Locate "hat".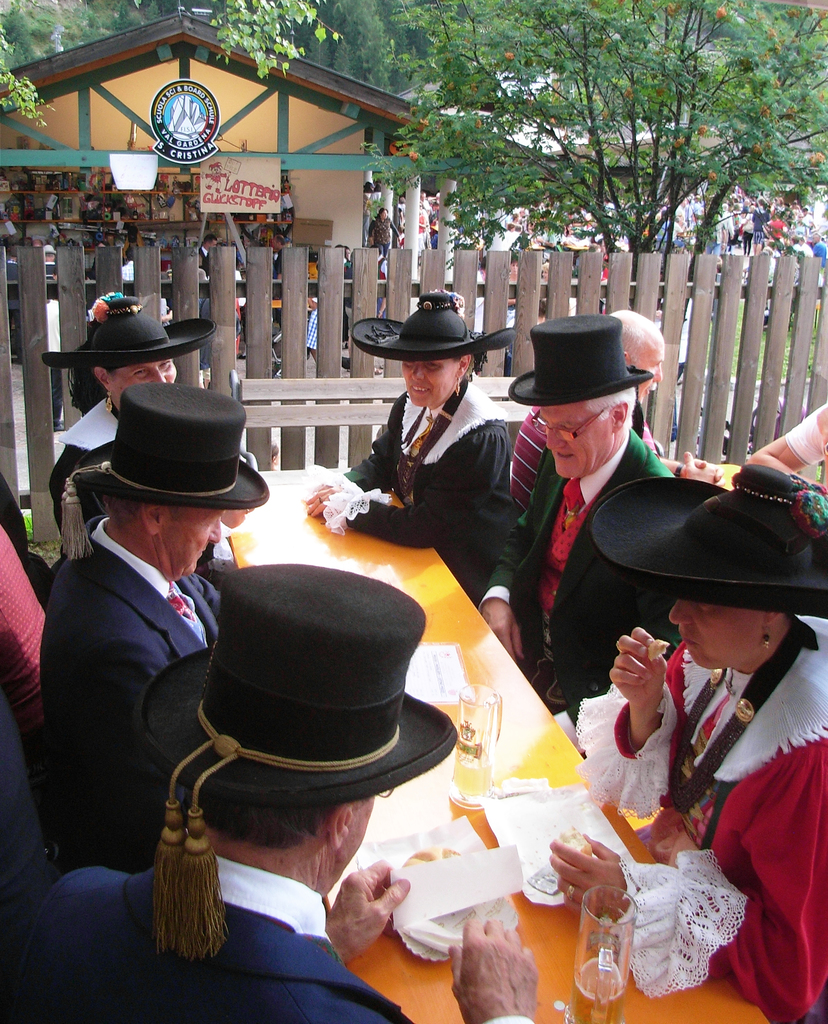
Bounding box: [58,381,269,556].
